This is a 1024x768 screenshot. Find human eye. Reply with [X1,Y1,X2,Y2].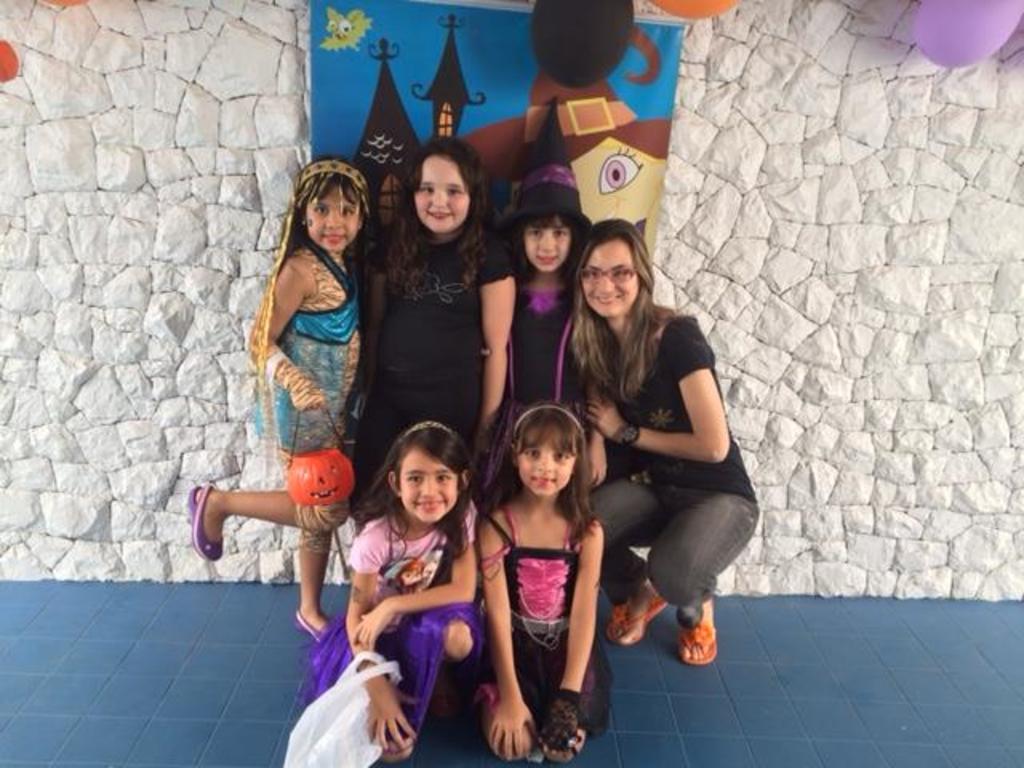
[421,184,434,197].
